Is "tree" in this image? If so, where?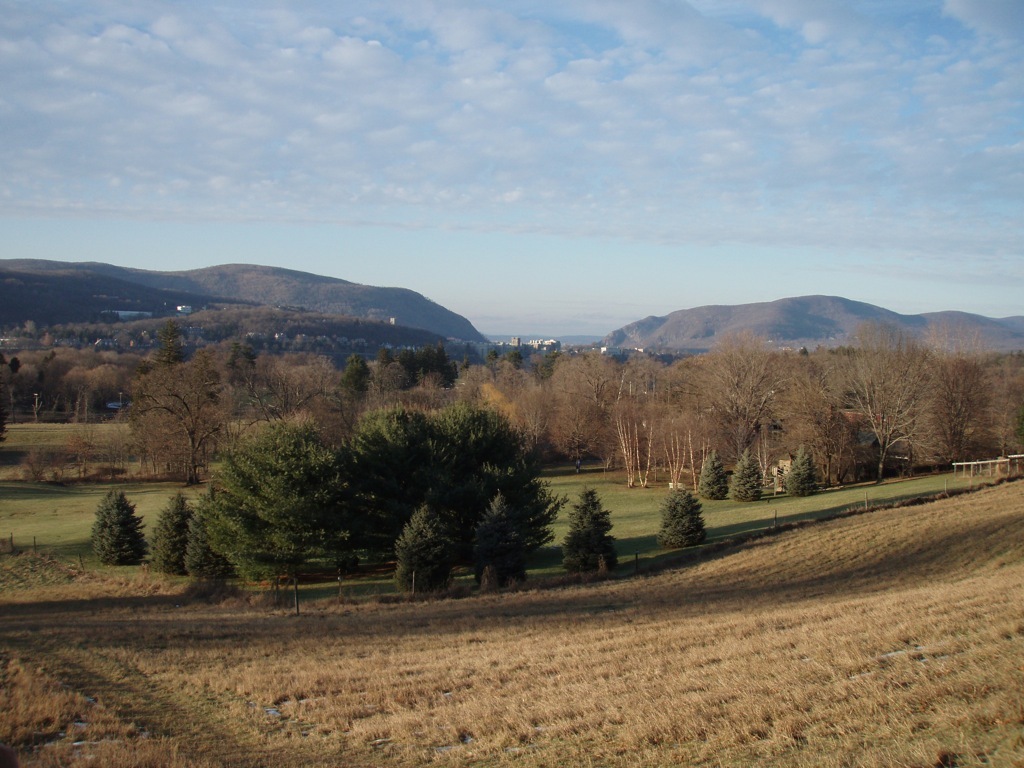
Yes, at 396/348/426/389.
